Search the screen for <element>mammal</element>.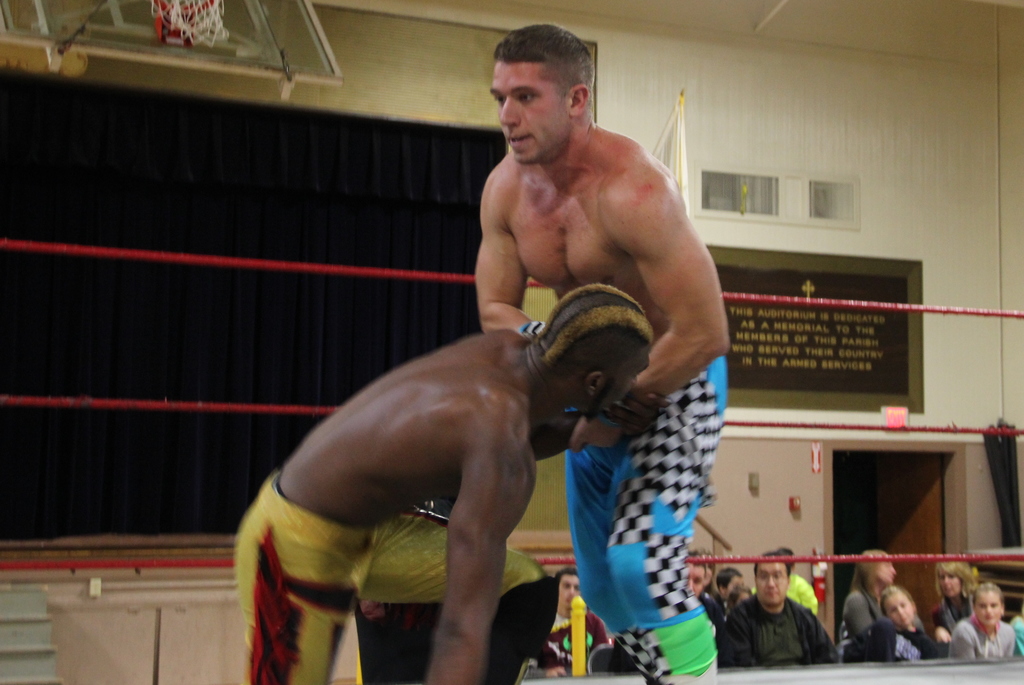
Found at 698, 552, 719, 593.
